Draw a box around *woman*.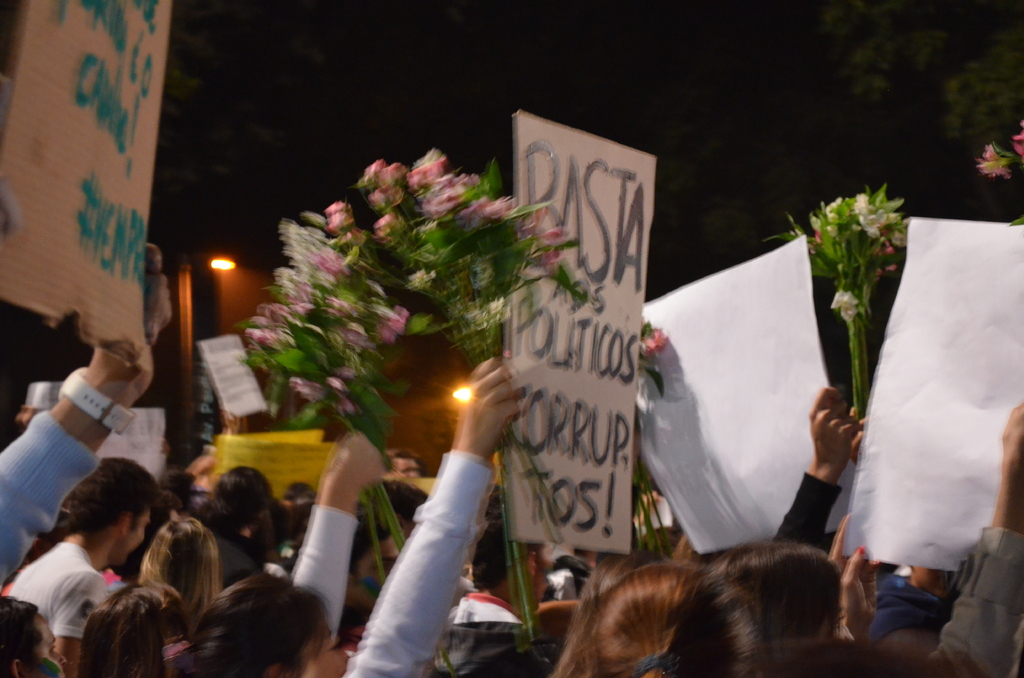
(x1=189, y1=358, x2=519, y2=677).
